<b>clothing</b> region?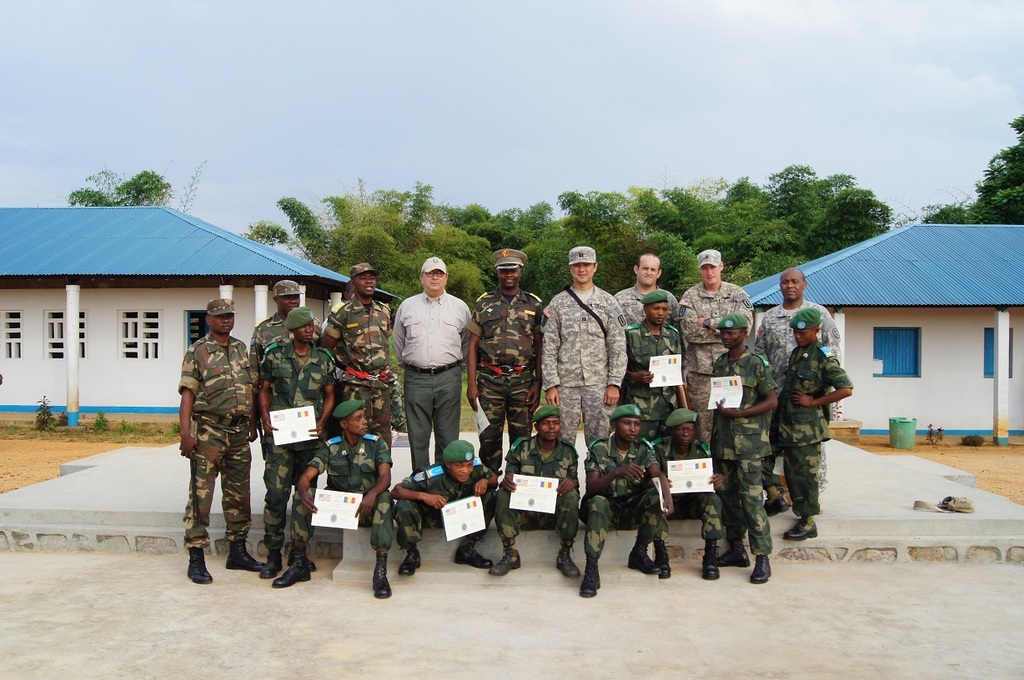
bbox(445, 287, 535, 472)
